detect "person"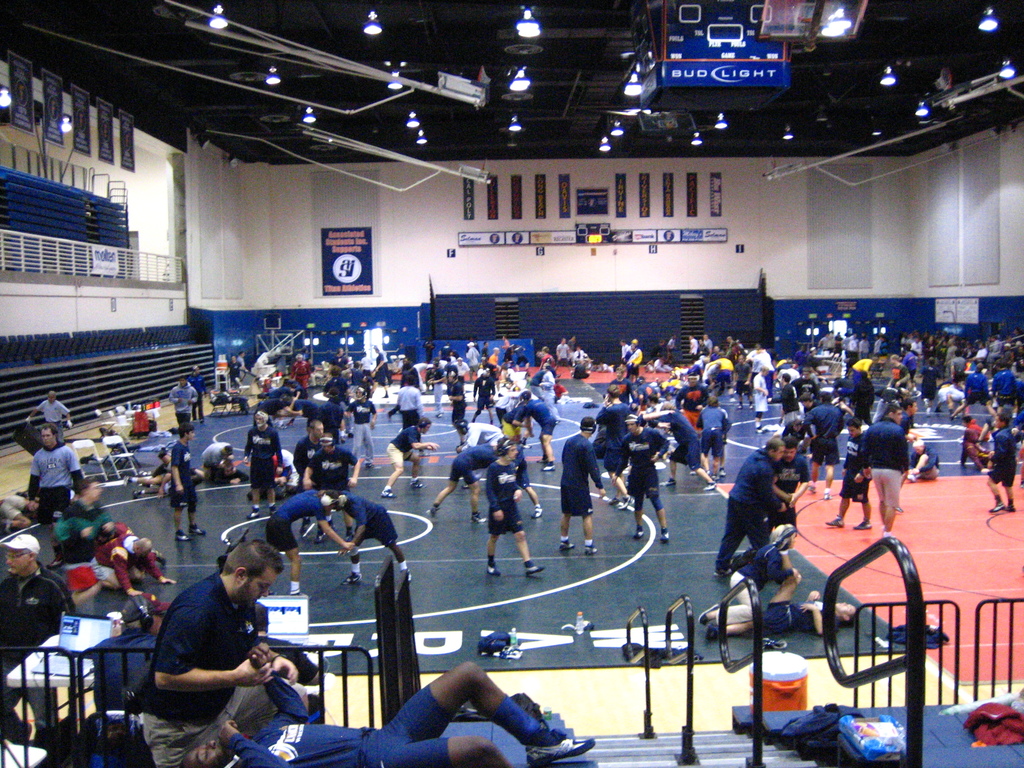
[left=497, top=405, right=527, bottom=462]
